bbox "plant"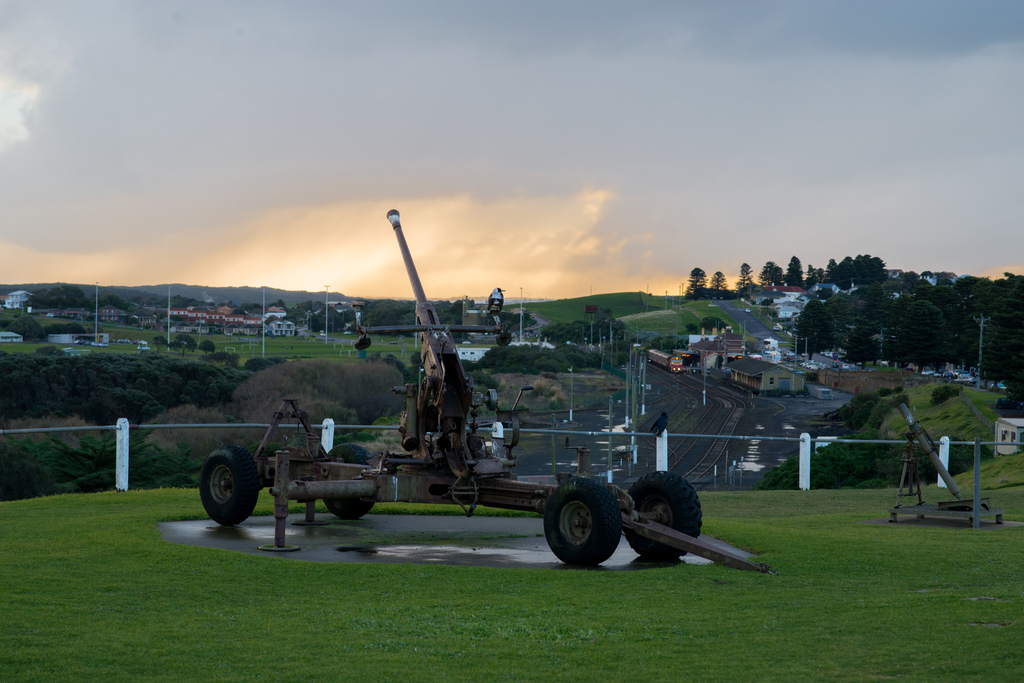
box(858, 385, 920, 431)
